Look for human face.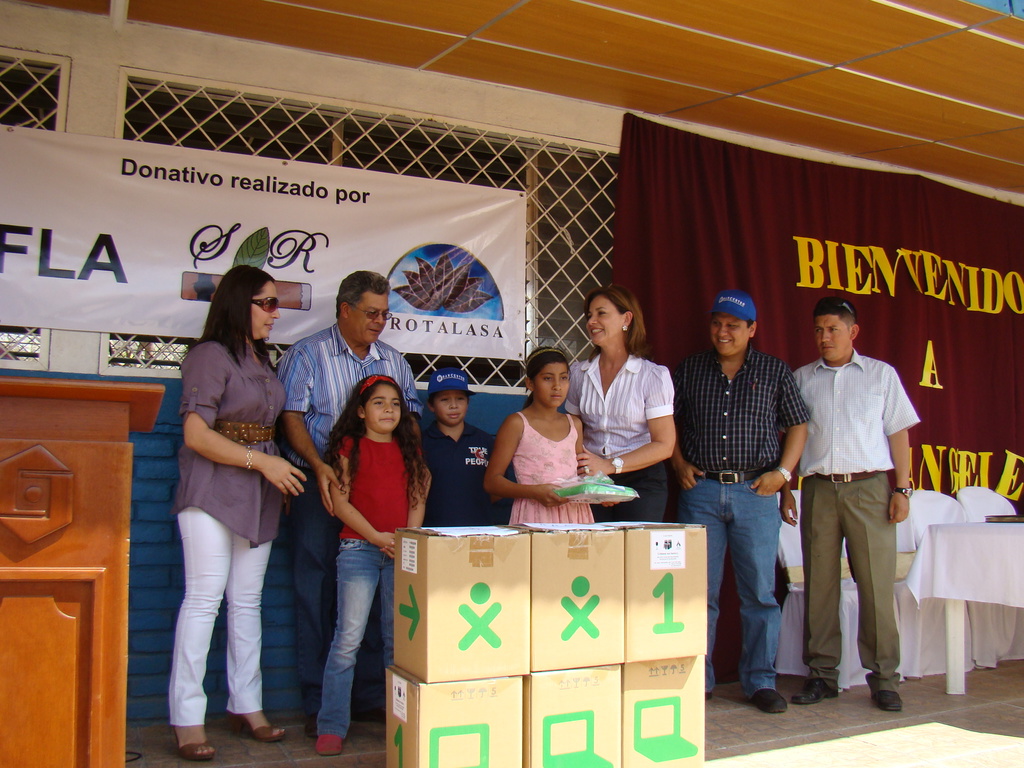
Found: locate(533, 364, 569, 407).
